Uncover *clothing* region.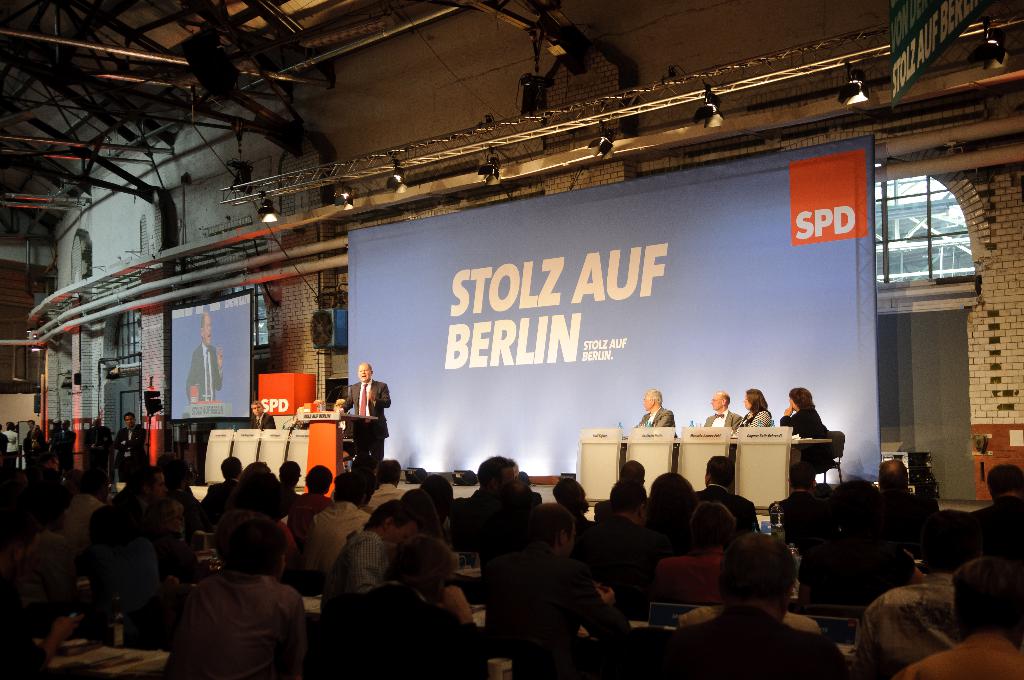
Uncovered: <box>113,423,140,472</box>.
